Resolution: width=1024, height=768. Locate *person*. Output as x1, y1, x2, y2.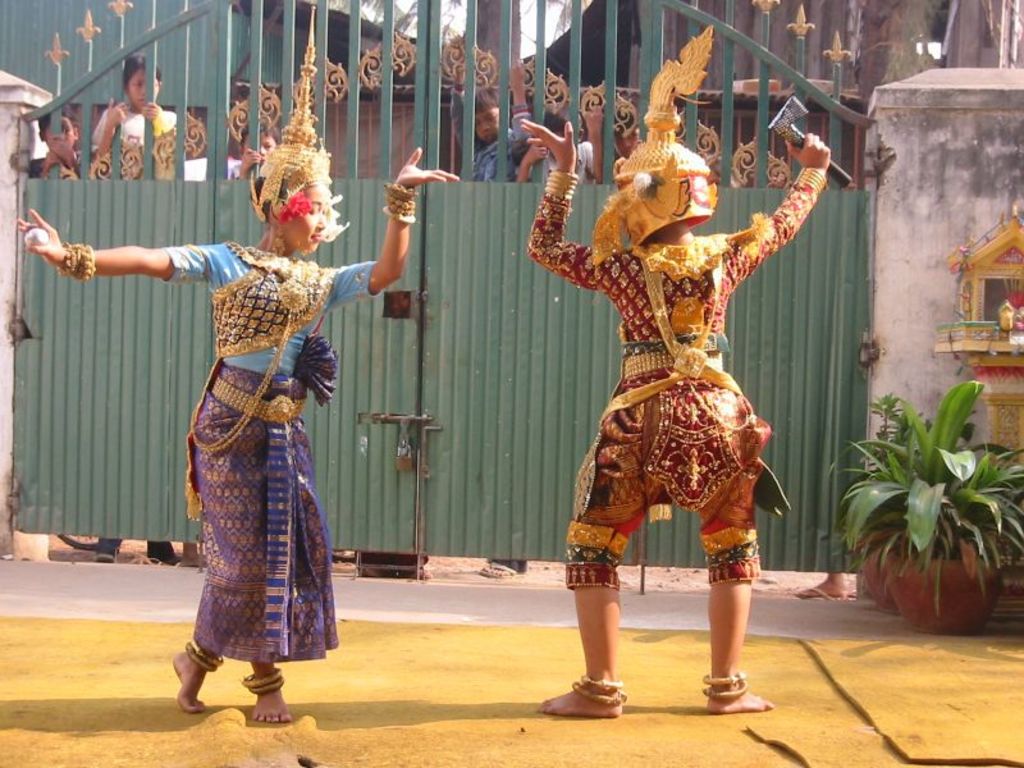
466, 92, 549, 180.
